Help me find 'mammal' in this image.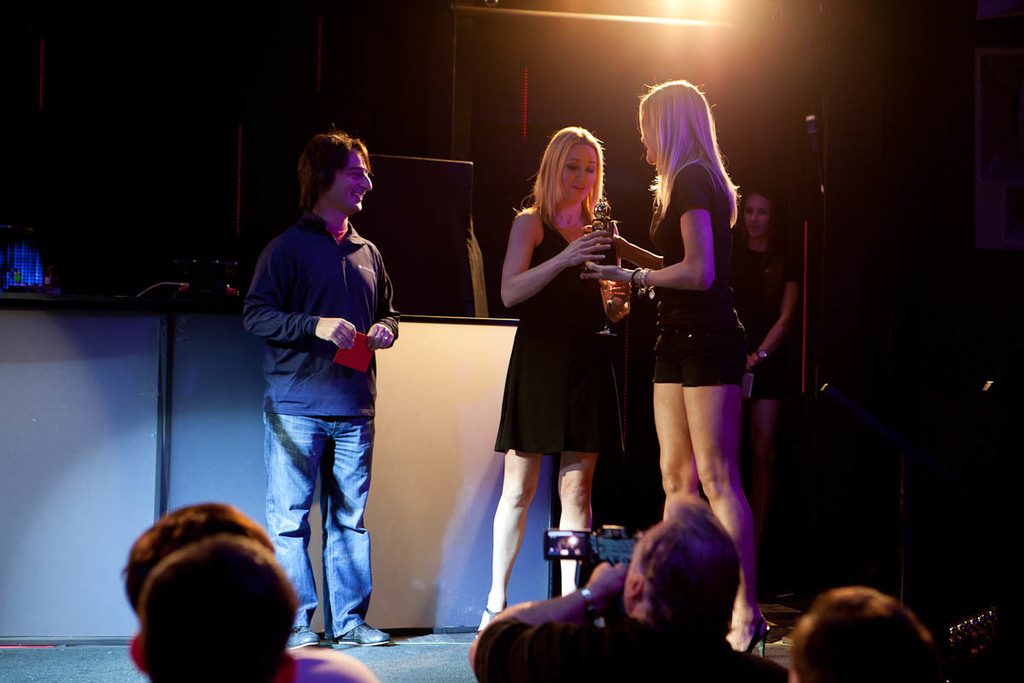
Found it: left=128, top=534, right=302, bottom=682.
